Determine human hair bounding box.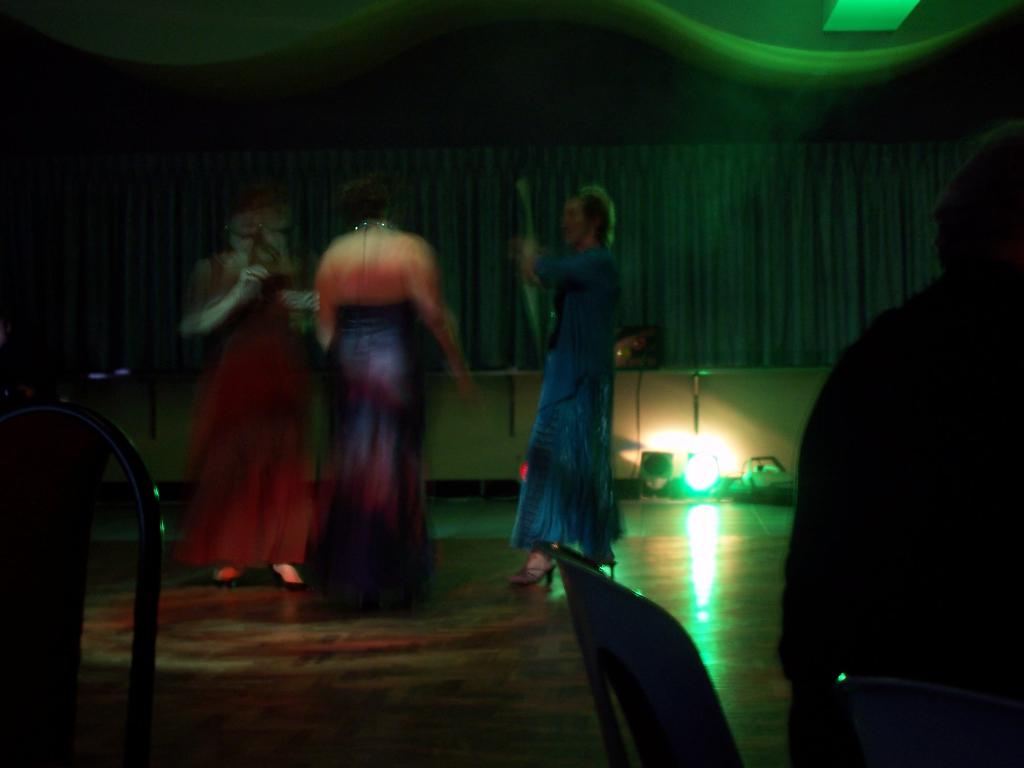
Determined: 938 116 1023 268.
